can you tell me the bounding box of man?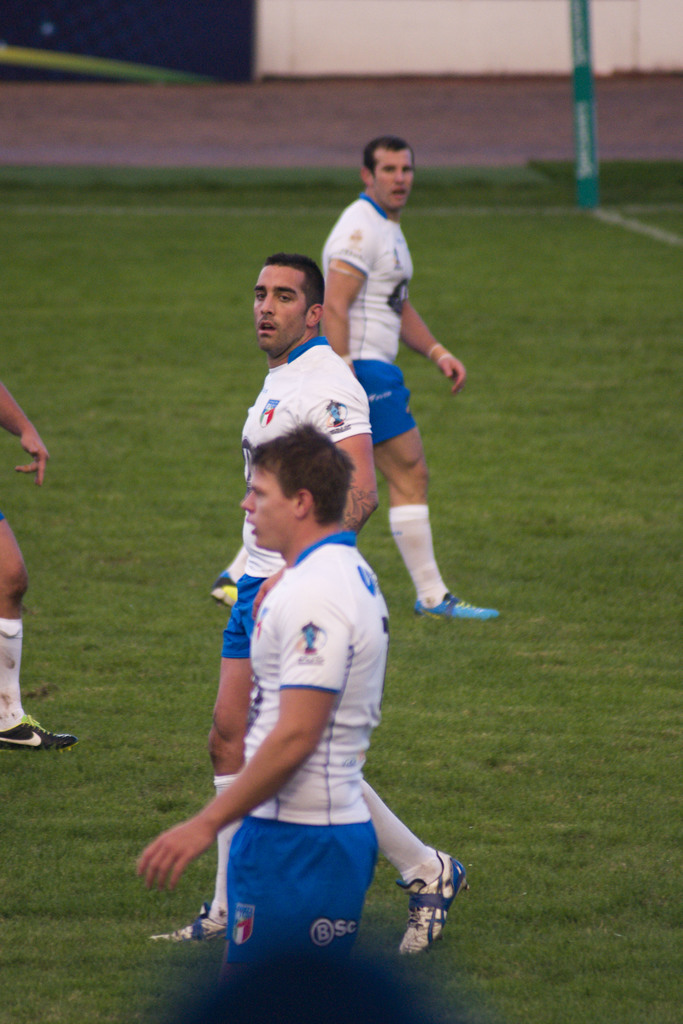
x1=0, y1=380, x2=87, y2=755.
